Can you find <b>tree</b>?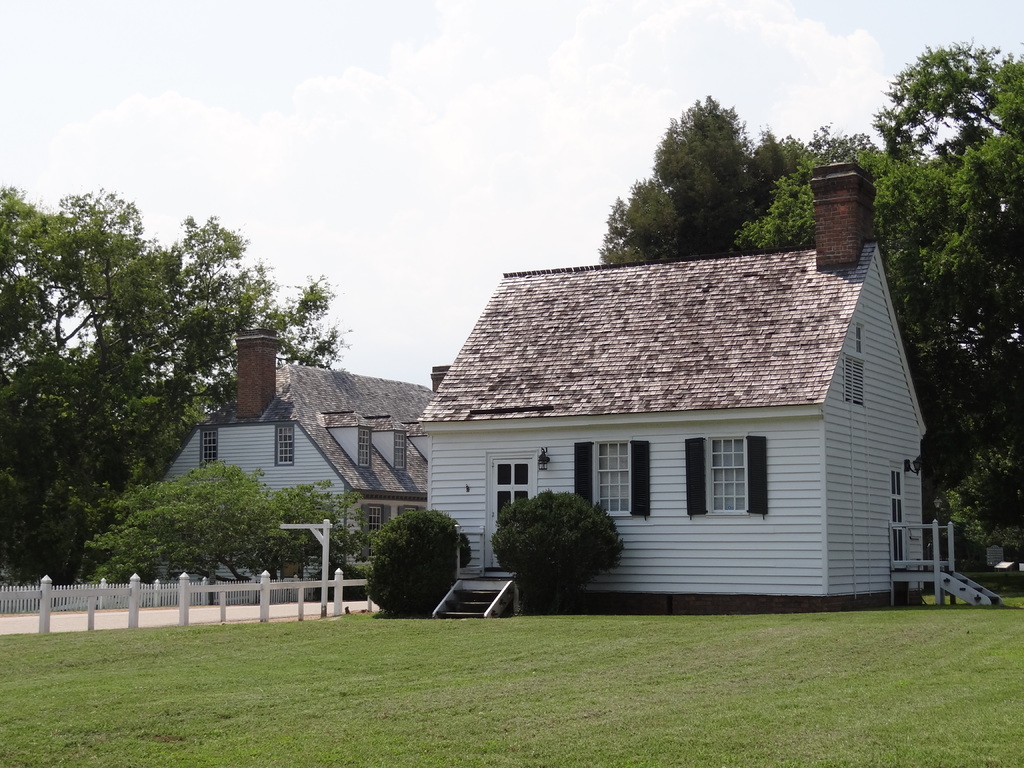
Yes, bounding box: box=[755, 36, 1023, 582].
